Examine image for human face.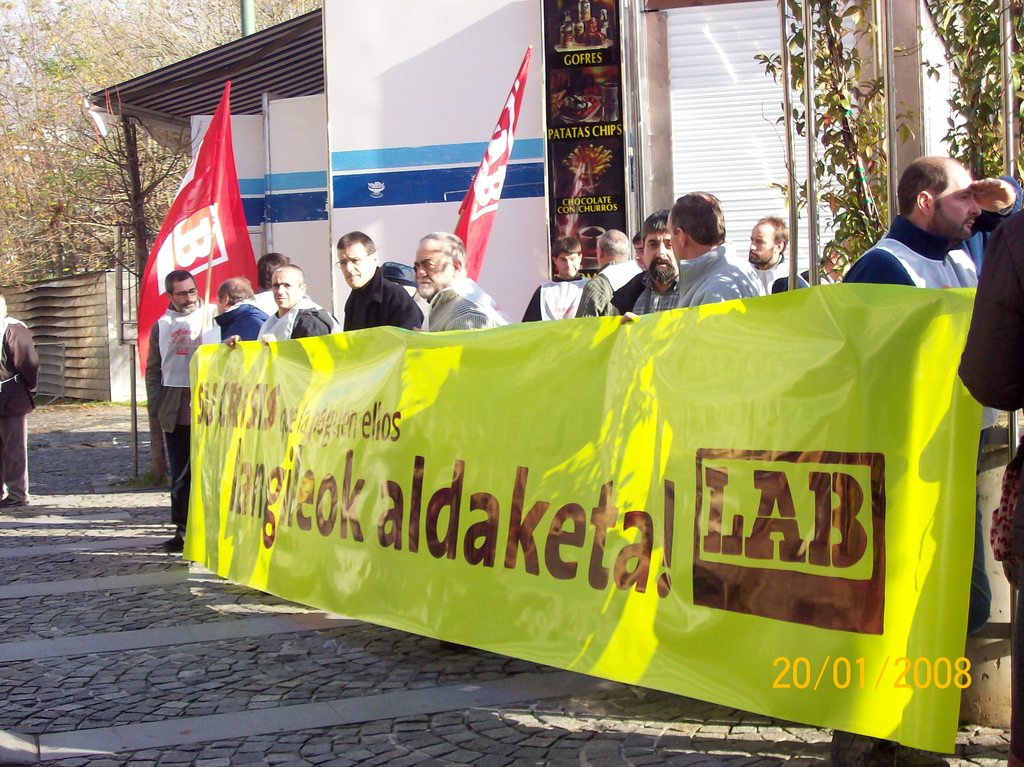
Examination result: Rect(337, 243, 371, 288).
